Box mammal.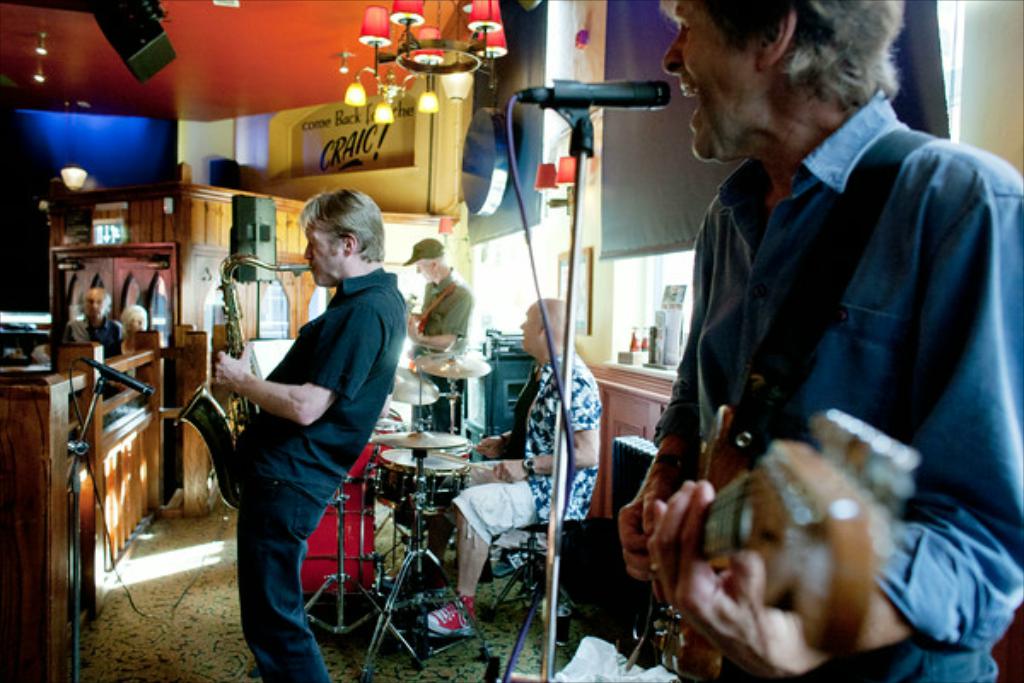
BBox(109, 304, 152, 353).
